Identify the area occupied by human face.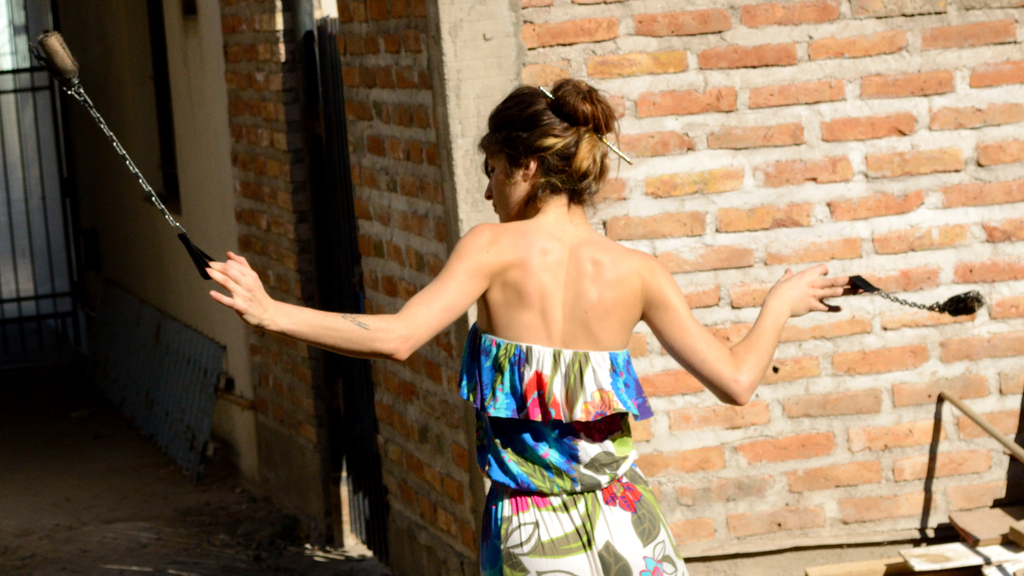
Area: 483/148/519/227.
